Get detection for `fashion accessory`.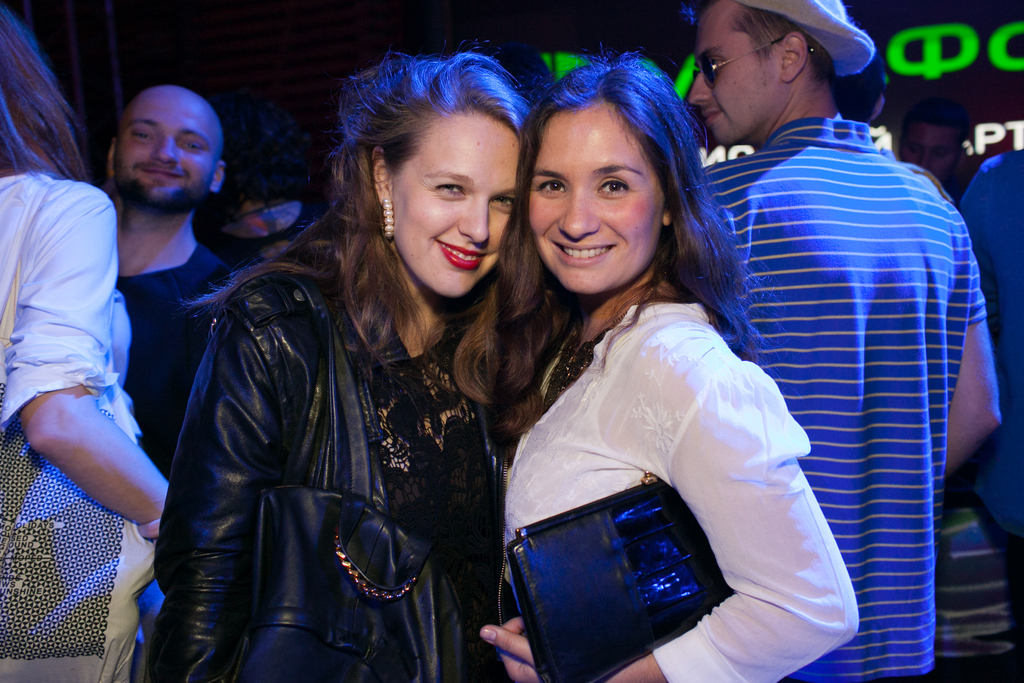
Detection: (x1=378, y1=197, x2=390, y2=236).
